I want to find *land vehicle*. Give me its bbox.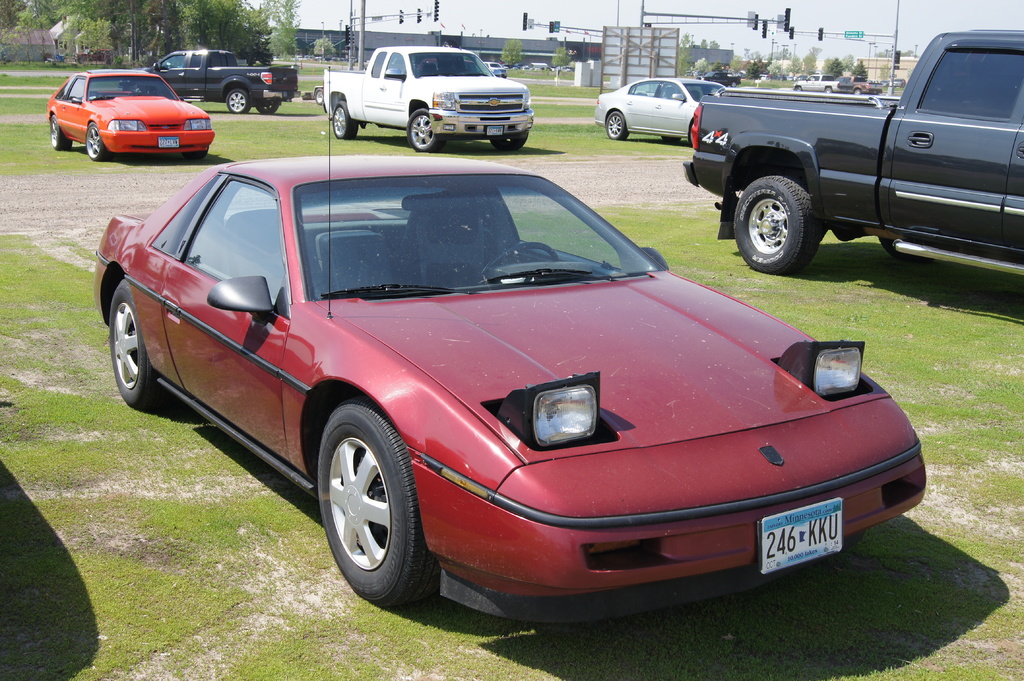
[left=45, top=68, right=217, bottom=162].
